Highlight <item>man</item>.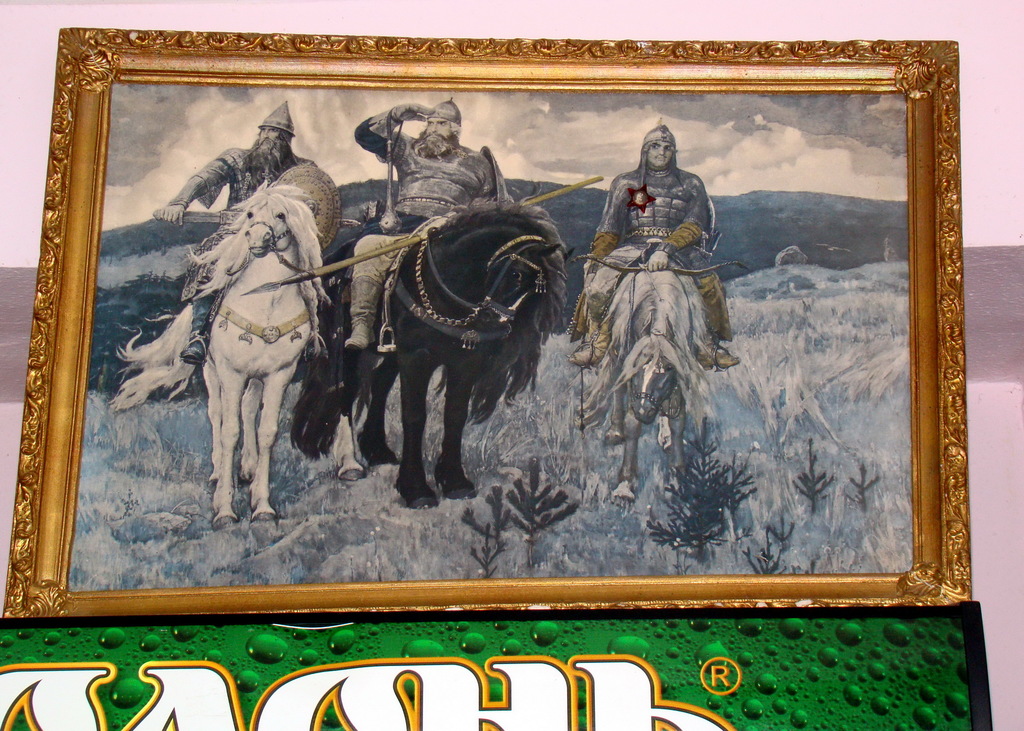
Highlighted region: (left=344, top=97, right=509, bottom=351).
